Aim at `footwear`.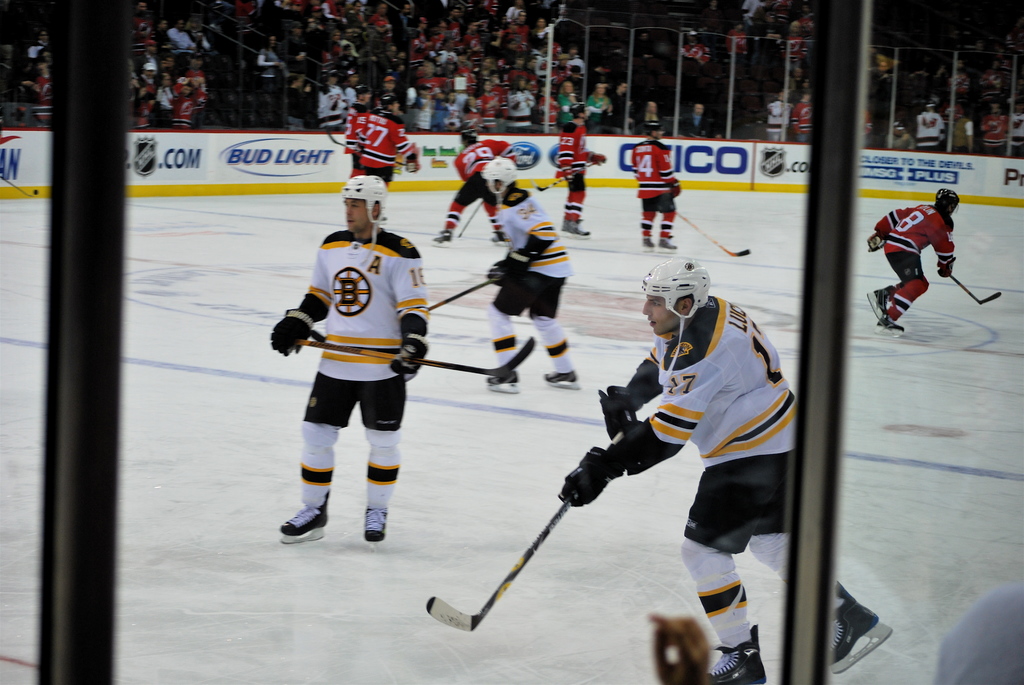
Aimed at (x1=483, y1=369, x2=518, y2=388).
